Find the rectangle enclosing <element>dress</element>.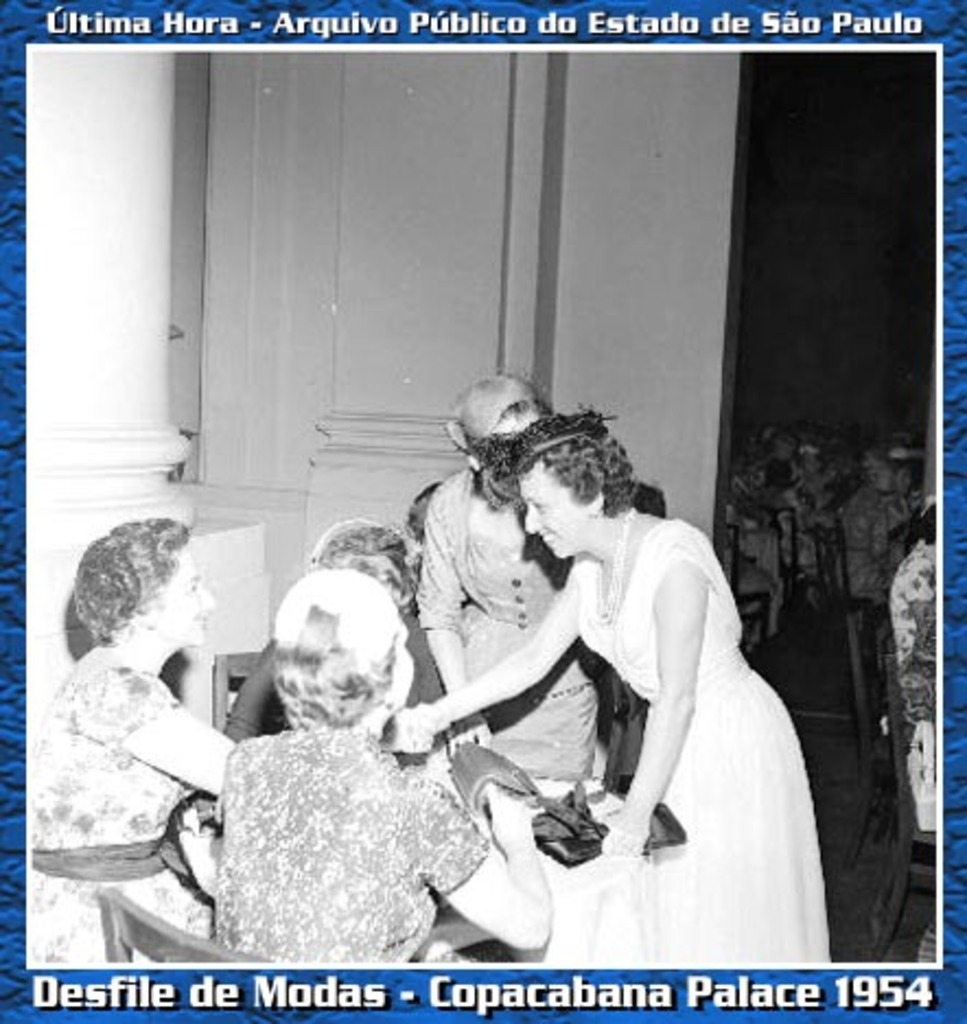
210:726:488:961.
